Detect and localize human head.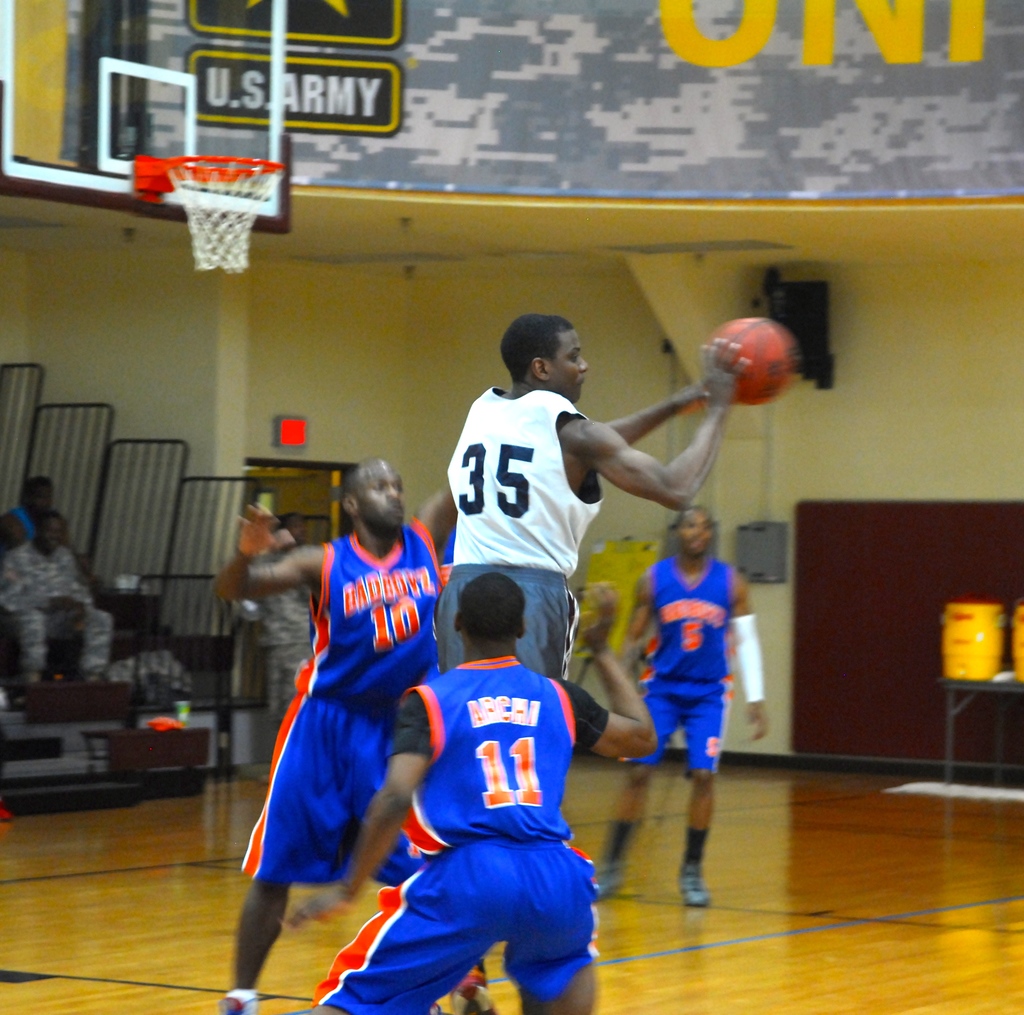
Localized at 339:454:404:532.
